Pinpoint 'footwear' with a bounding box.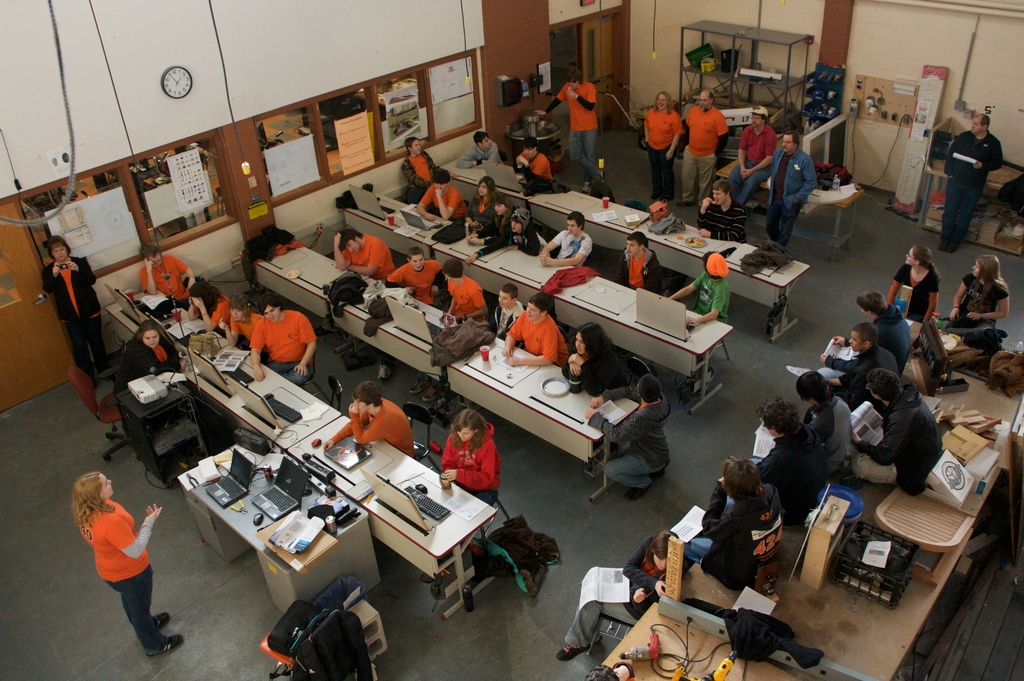
select_region(619, 350, 628, 357).
